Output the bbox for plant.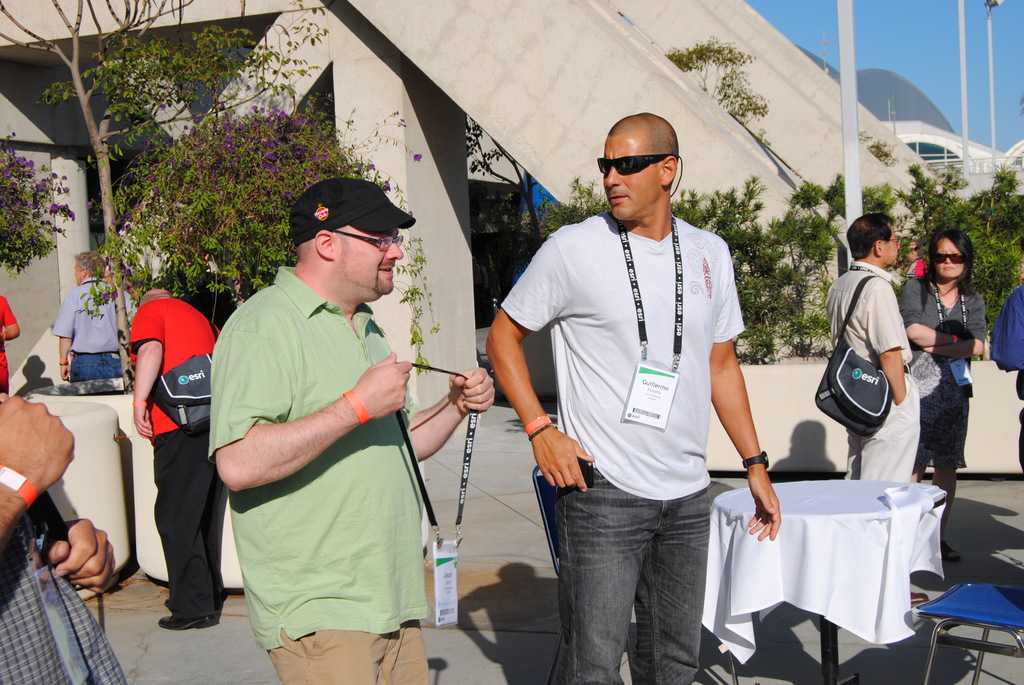
[left=83, top=110, right=406, bottom=327].
